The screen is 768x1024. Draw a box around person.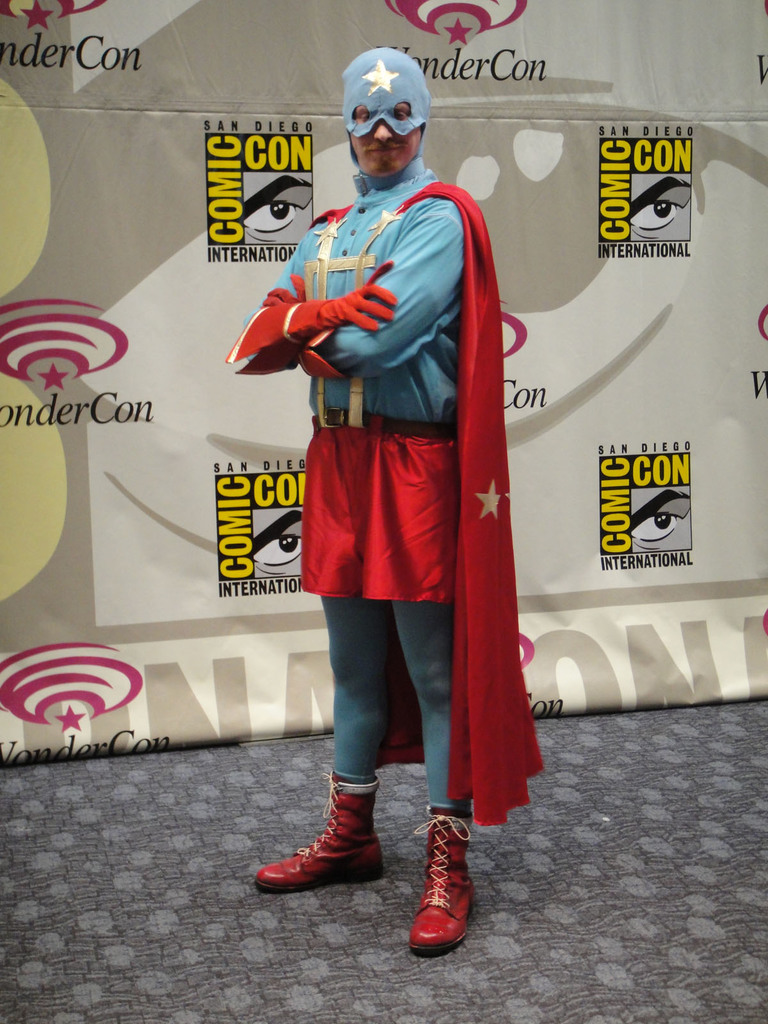
bbox=[236, 173, 315, 244].
